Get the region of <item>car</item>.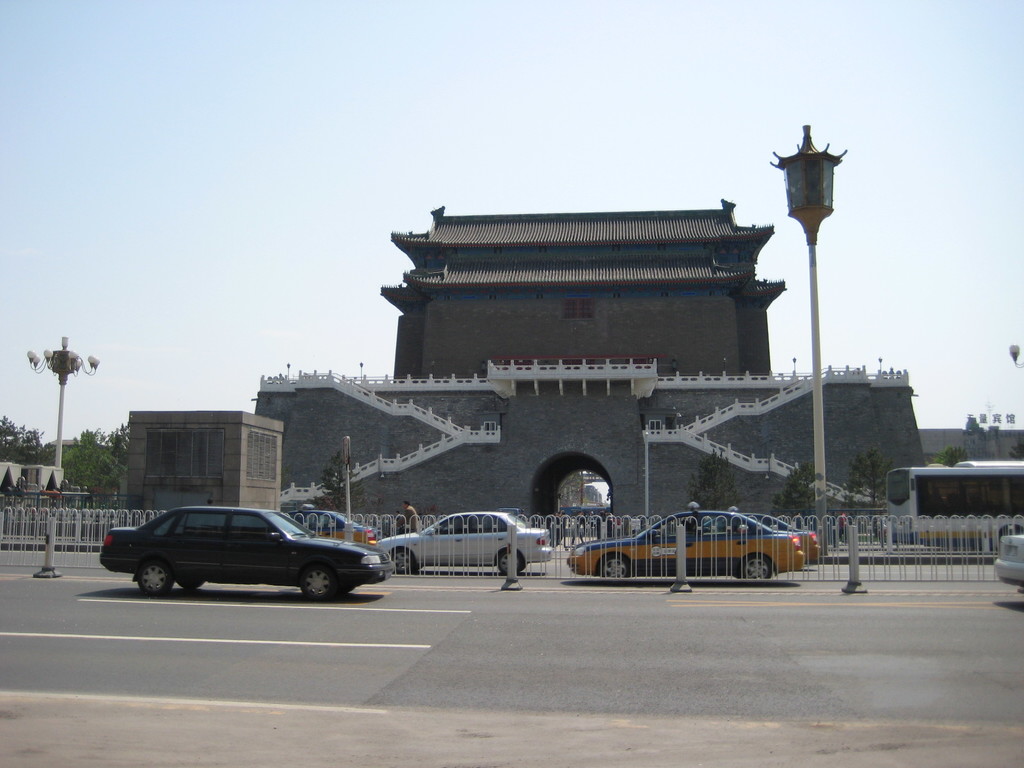
x1=370 y1=508 x2=554 y2=576.
